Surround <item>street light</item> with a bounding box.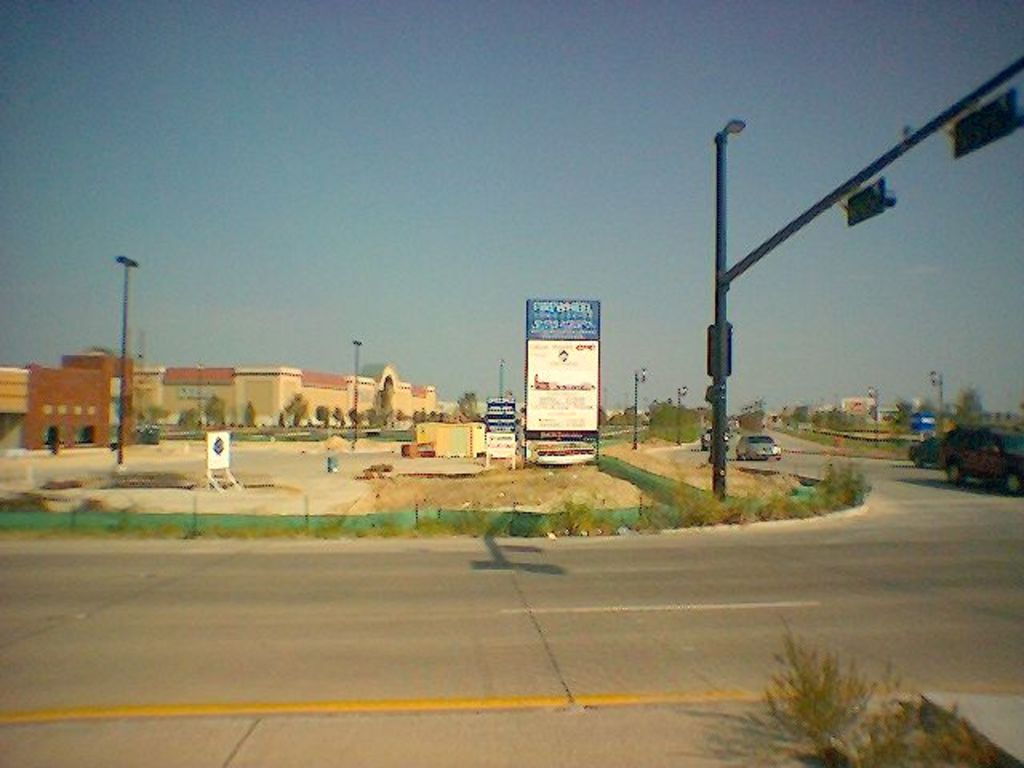
x1=866, y1=386, x2=882, y2=446.
